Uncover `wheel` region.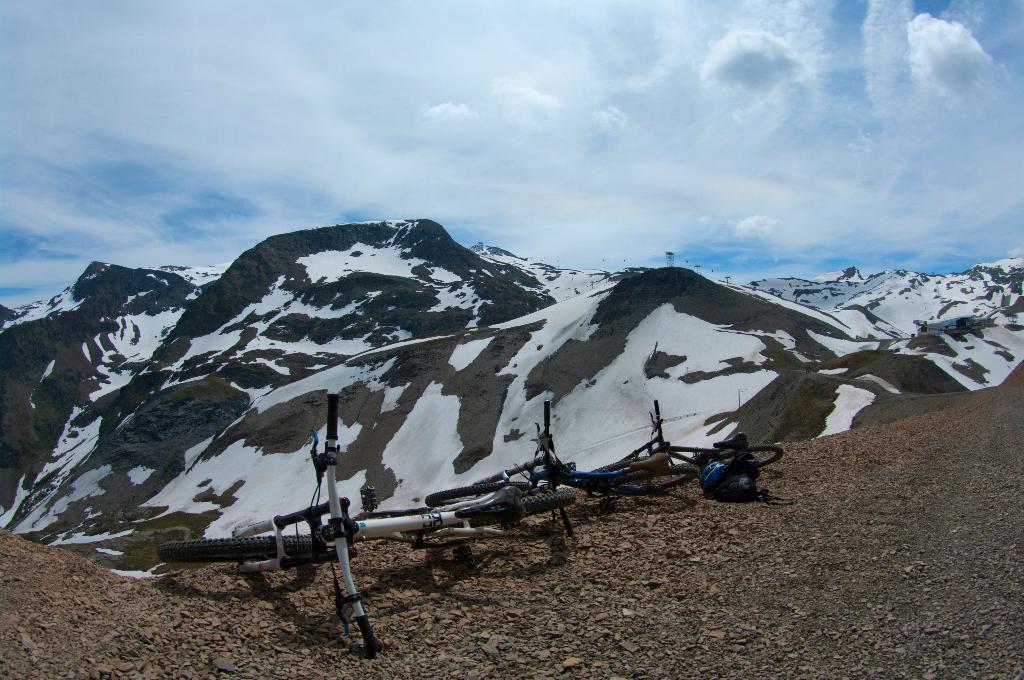
Uncovered: {"x1": 161, "y1": 532, "x2": 324, "y2": 572}.
